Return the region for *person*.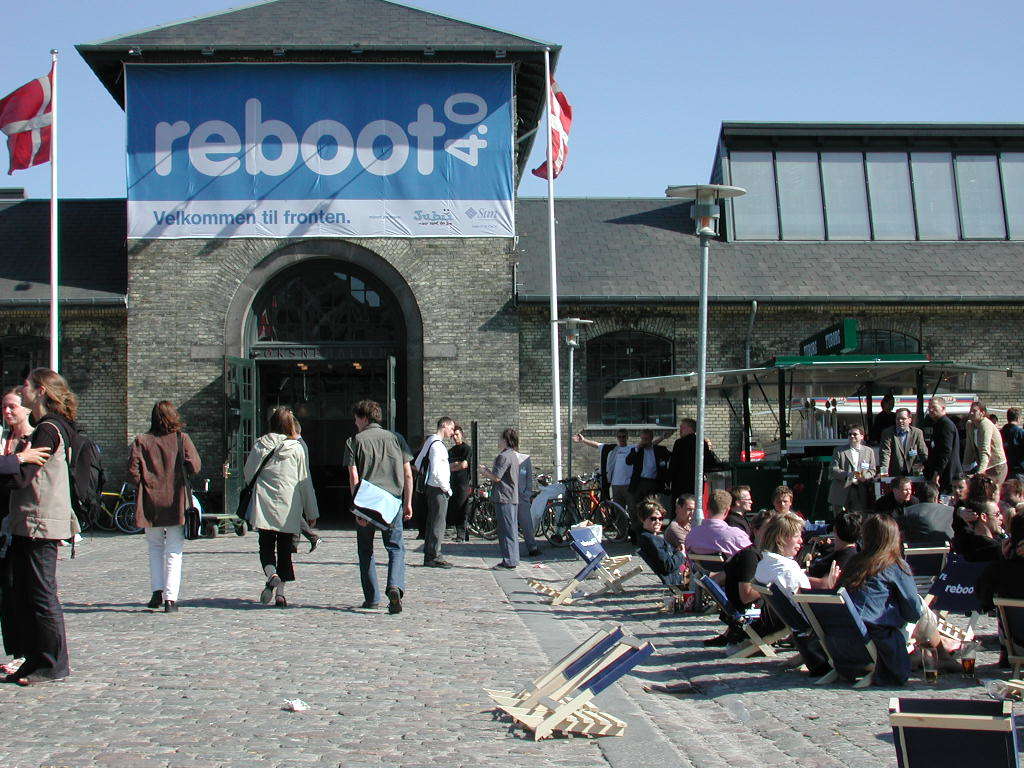
bbox=[244, 398, 317, 605].
